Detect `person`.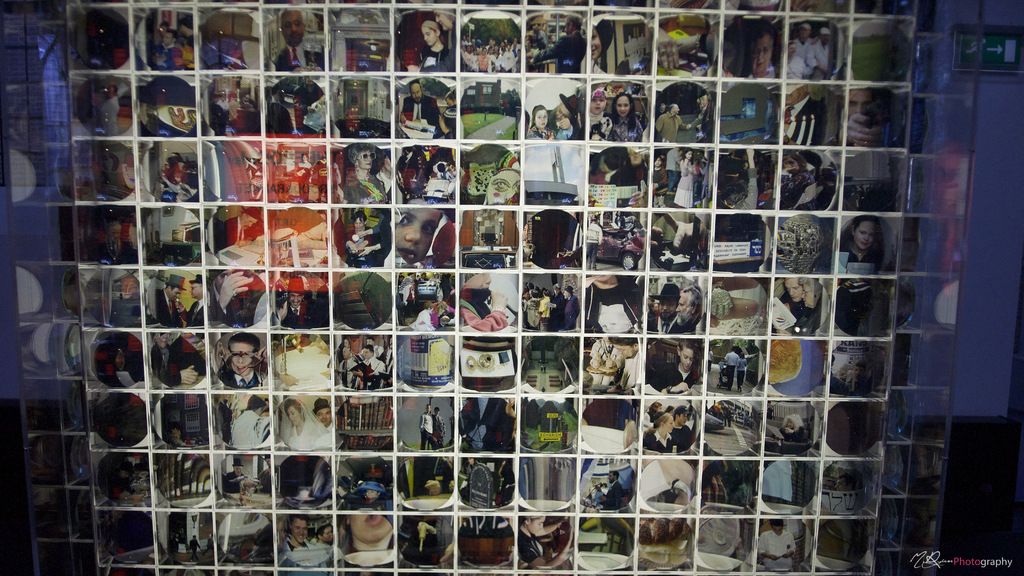
Detected at <bbox>643, 413, 693, 452</bbox>.
